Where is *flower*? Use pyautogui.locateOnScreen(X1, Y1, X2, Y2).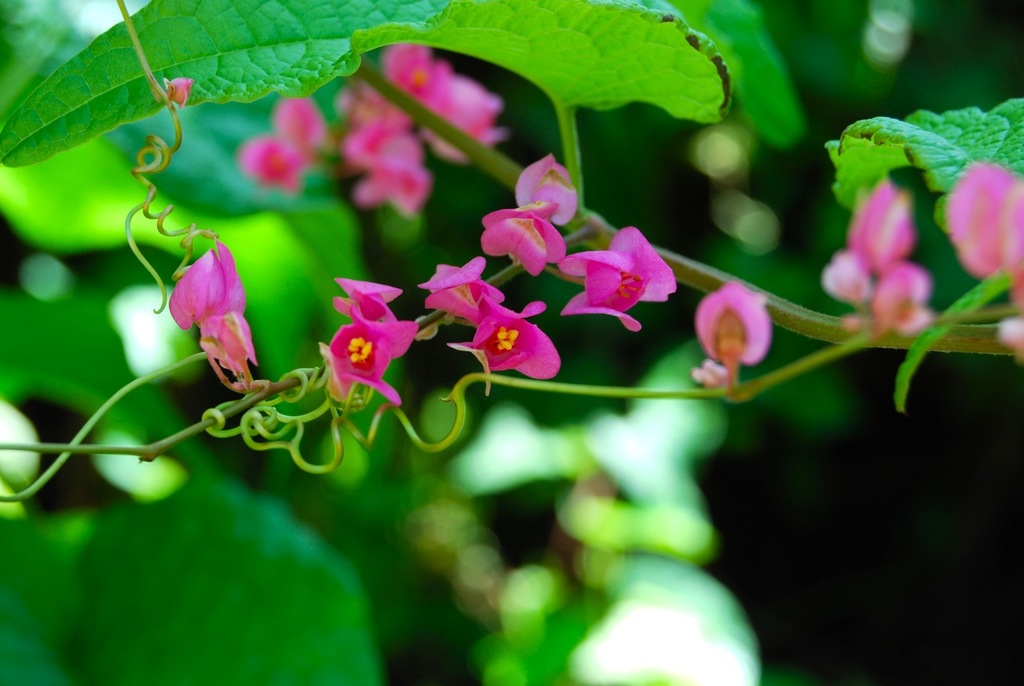
pyautogui.locateOnScreen(340, 42, 509, 211).
